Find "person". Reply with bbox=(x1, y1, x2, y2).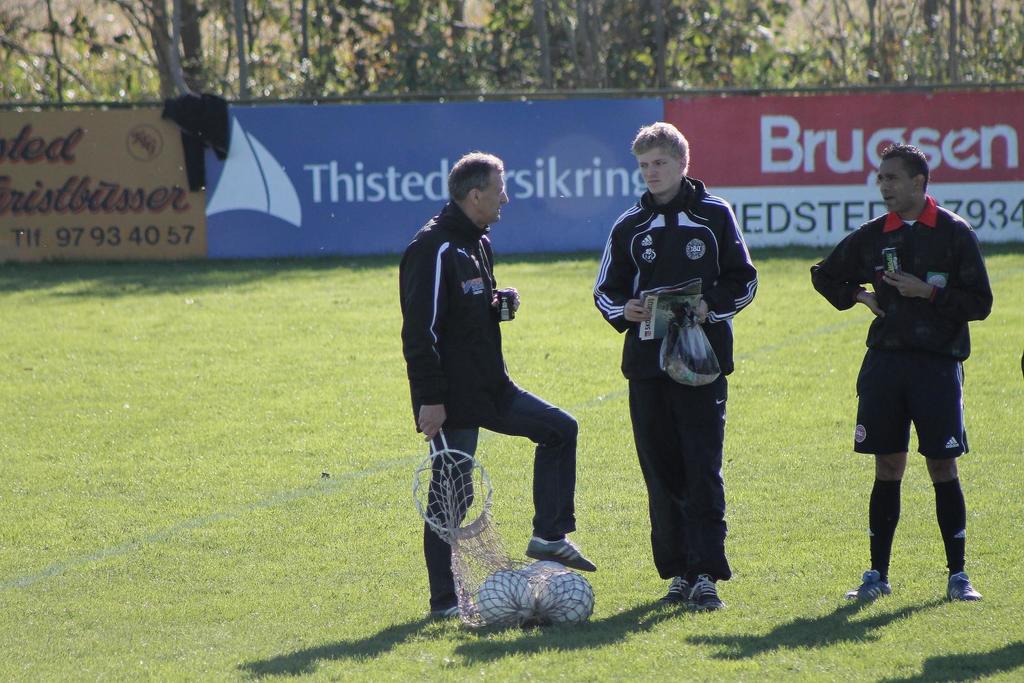
bbox=(598, 125, 757, 611).
